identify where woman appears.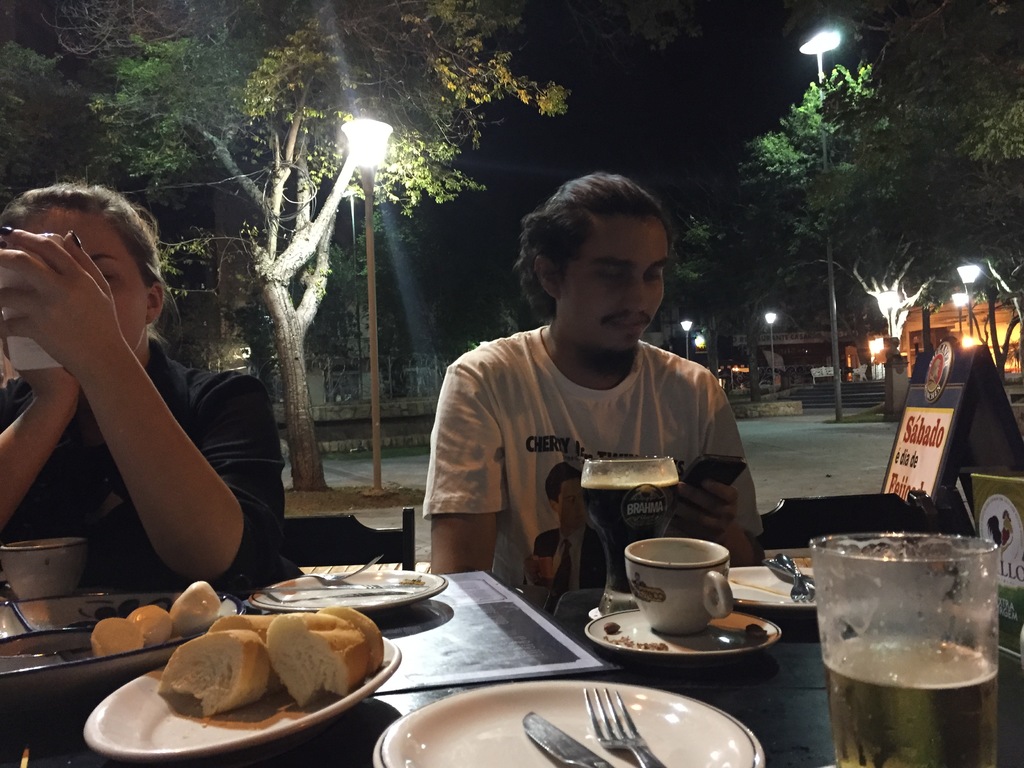
Appears at 8,141,287,639.
